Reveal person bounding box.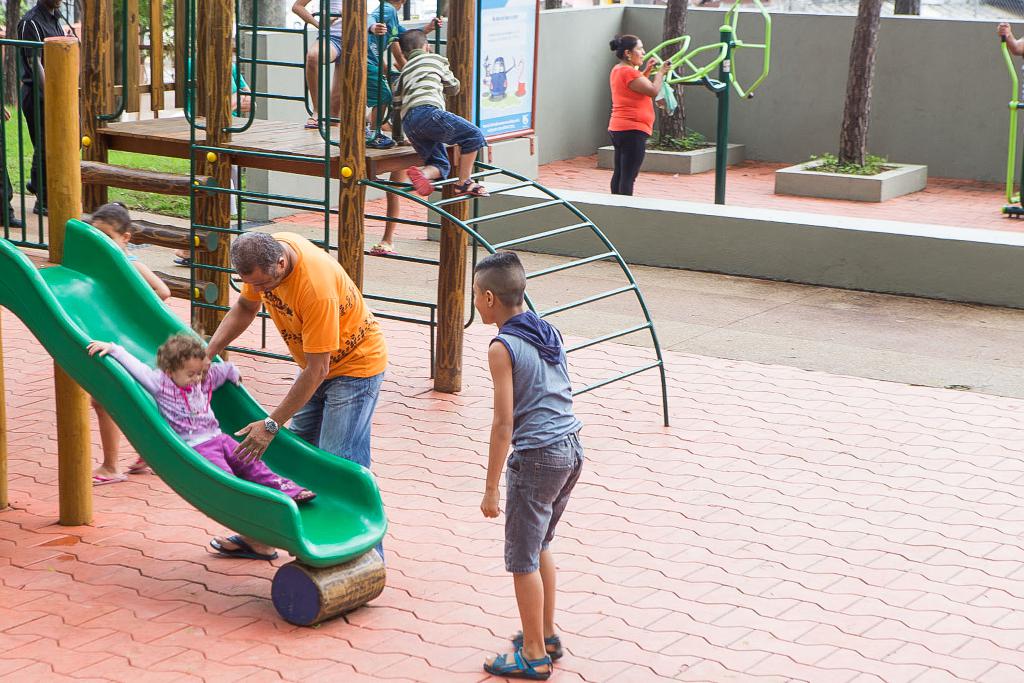
Revealed: (x1=83, y1=339, x2=317, y2=508).
